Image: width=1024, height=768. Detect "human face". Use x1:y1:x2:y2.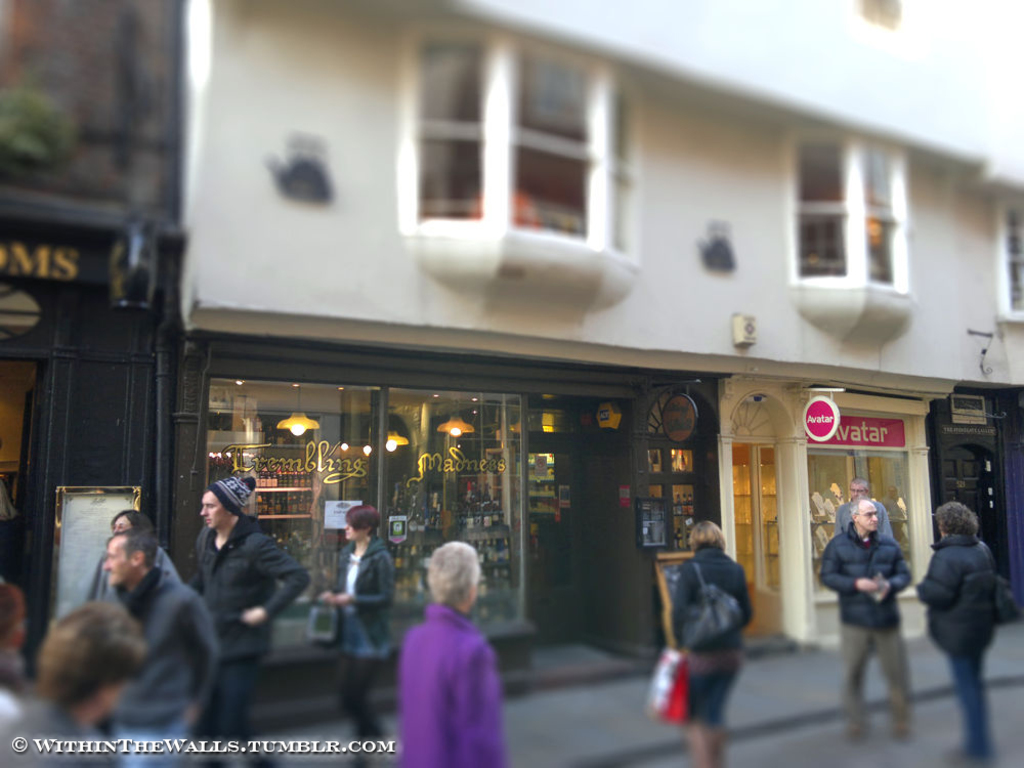
99:540:132:587.
